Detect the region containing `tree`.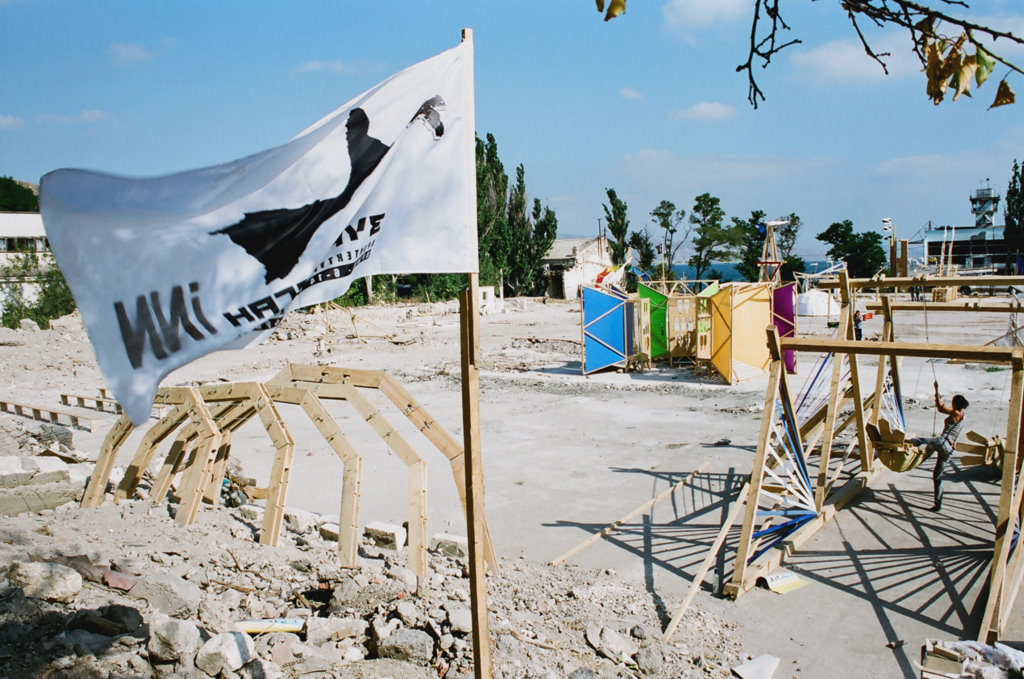
775/211/801/264.
